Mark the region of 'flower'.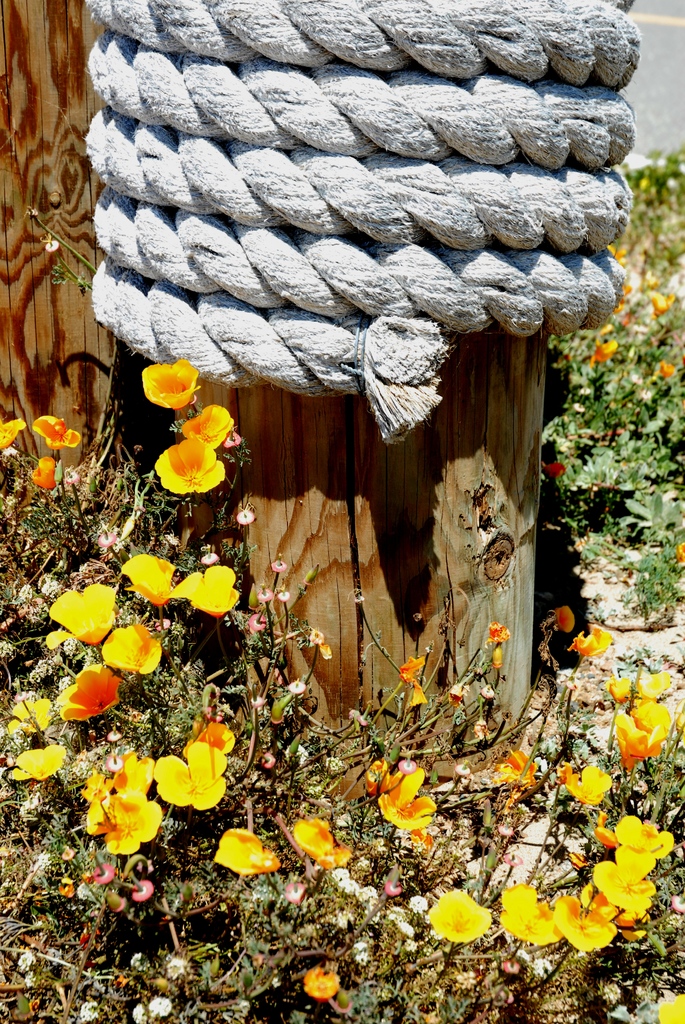
Region: [31,413,81,453].
